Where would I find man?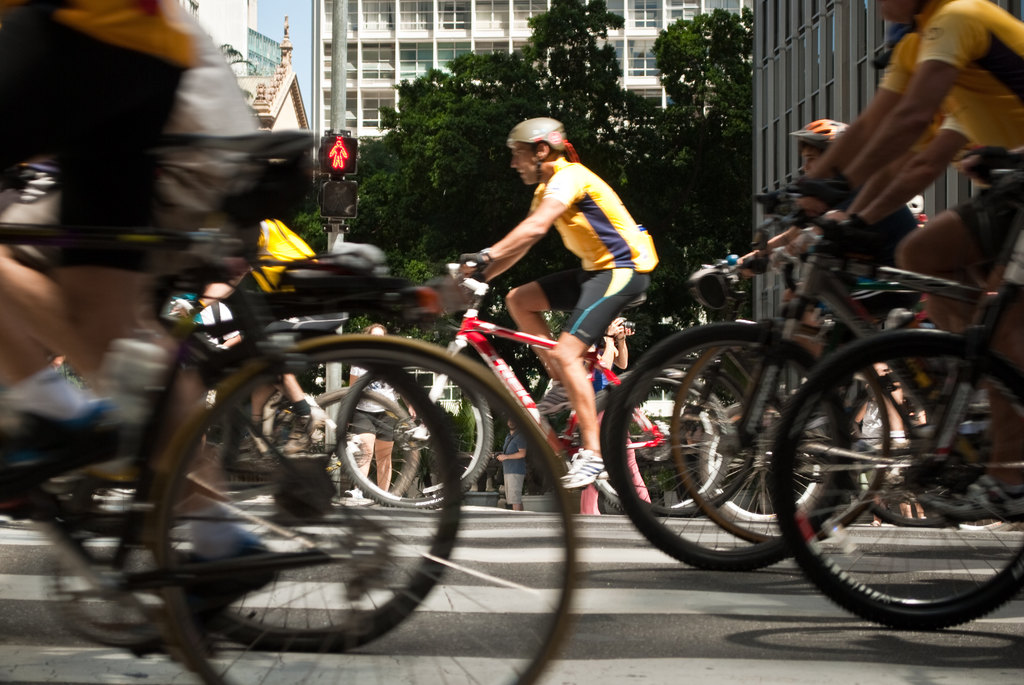
At l=449, t=115, r=684, b=524.
